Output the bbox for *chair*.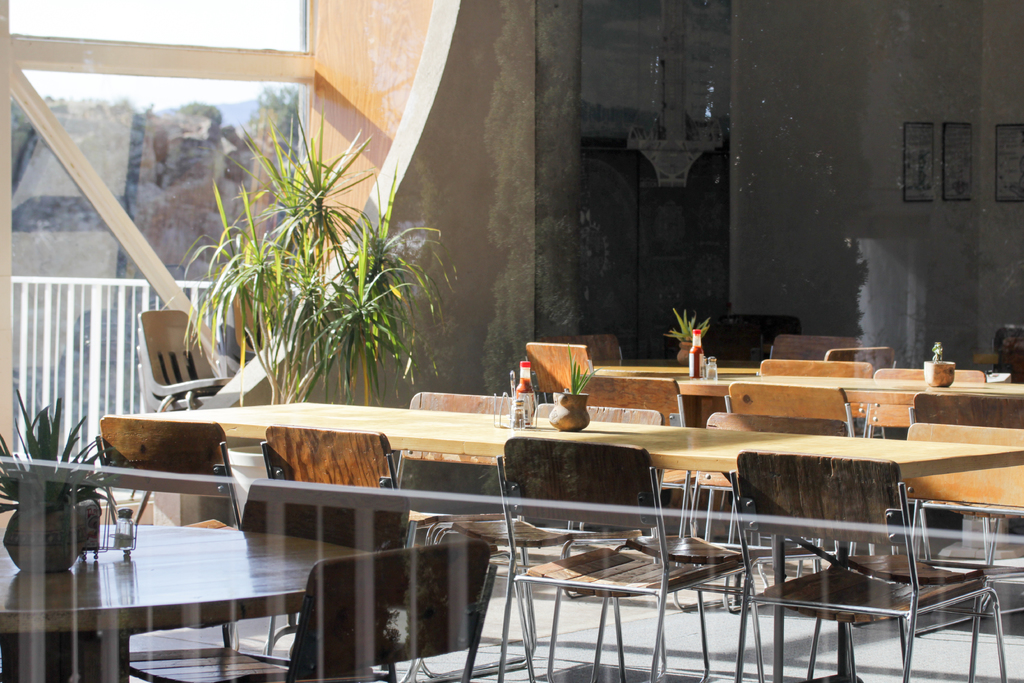
bbox=[767, 333, 859, 362].
